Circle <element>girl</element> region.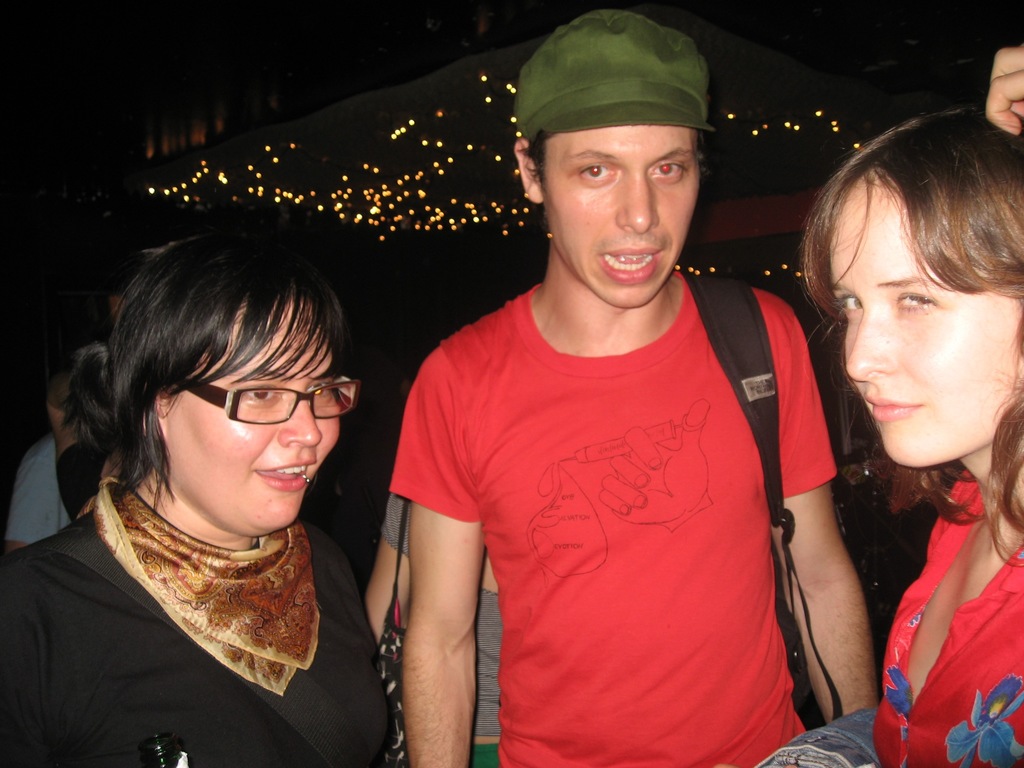
Region: bbox=[0, 223, 396, 767].
